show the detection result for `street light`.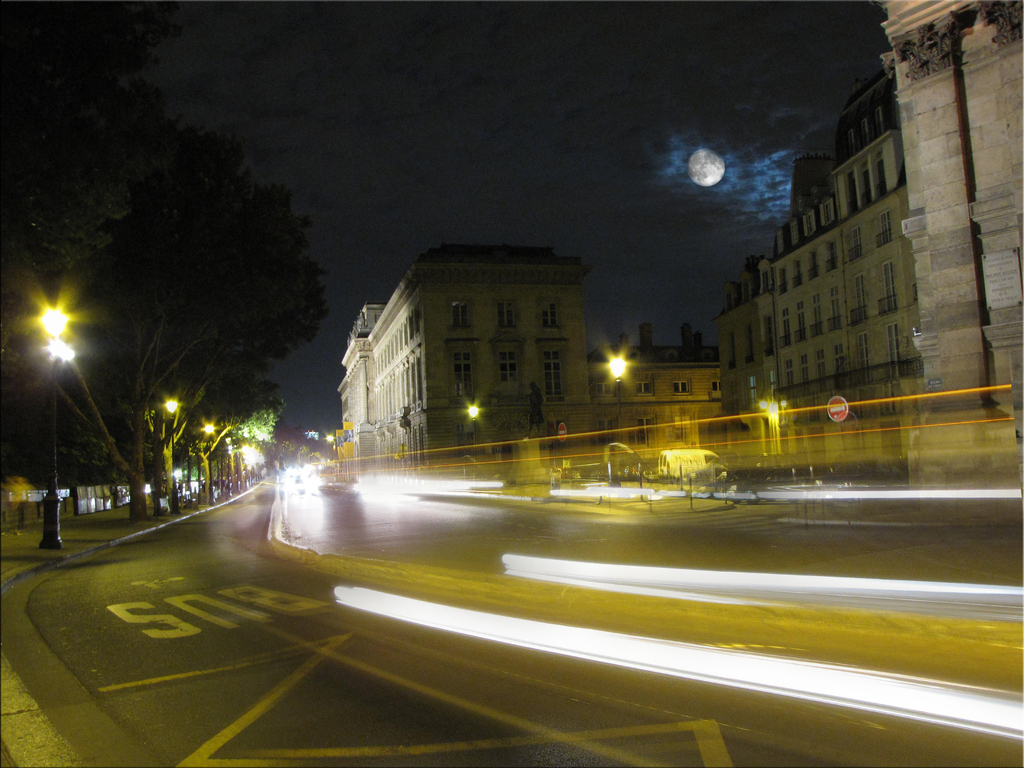
box=[459, 402, 483, 484].
